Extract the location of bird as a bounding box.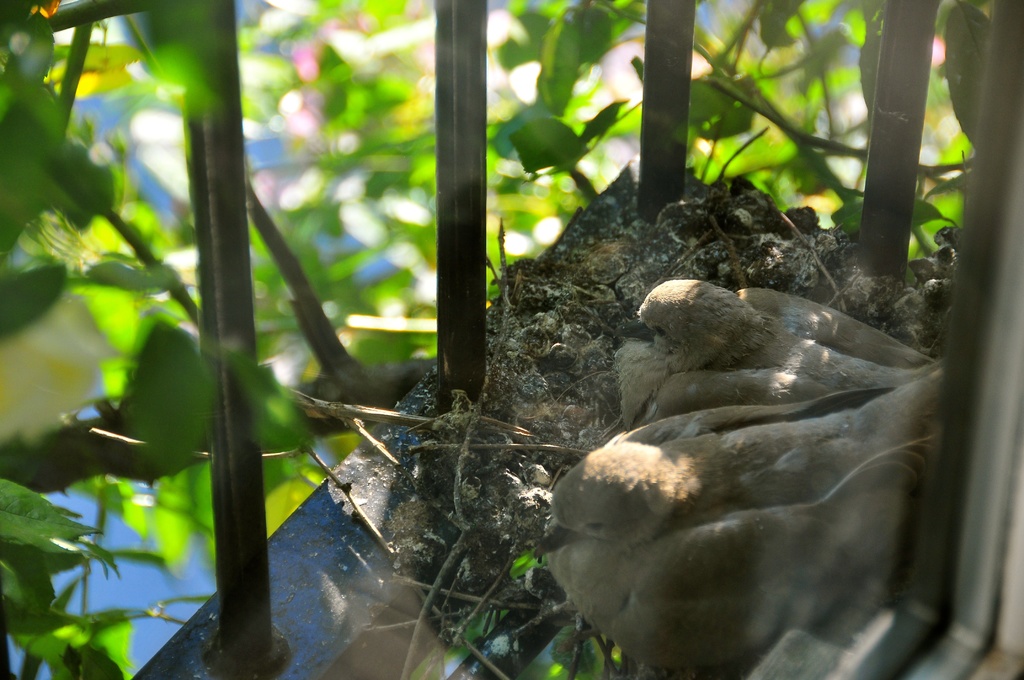
{"left": 531, "top": 350, "right": 954, "bottom": 679}.
